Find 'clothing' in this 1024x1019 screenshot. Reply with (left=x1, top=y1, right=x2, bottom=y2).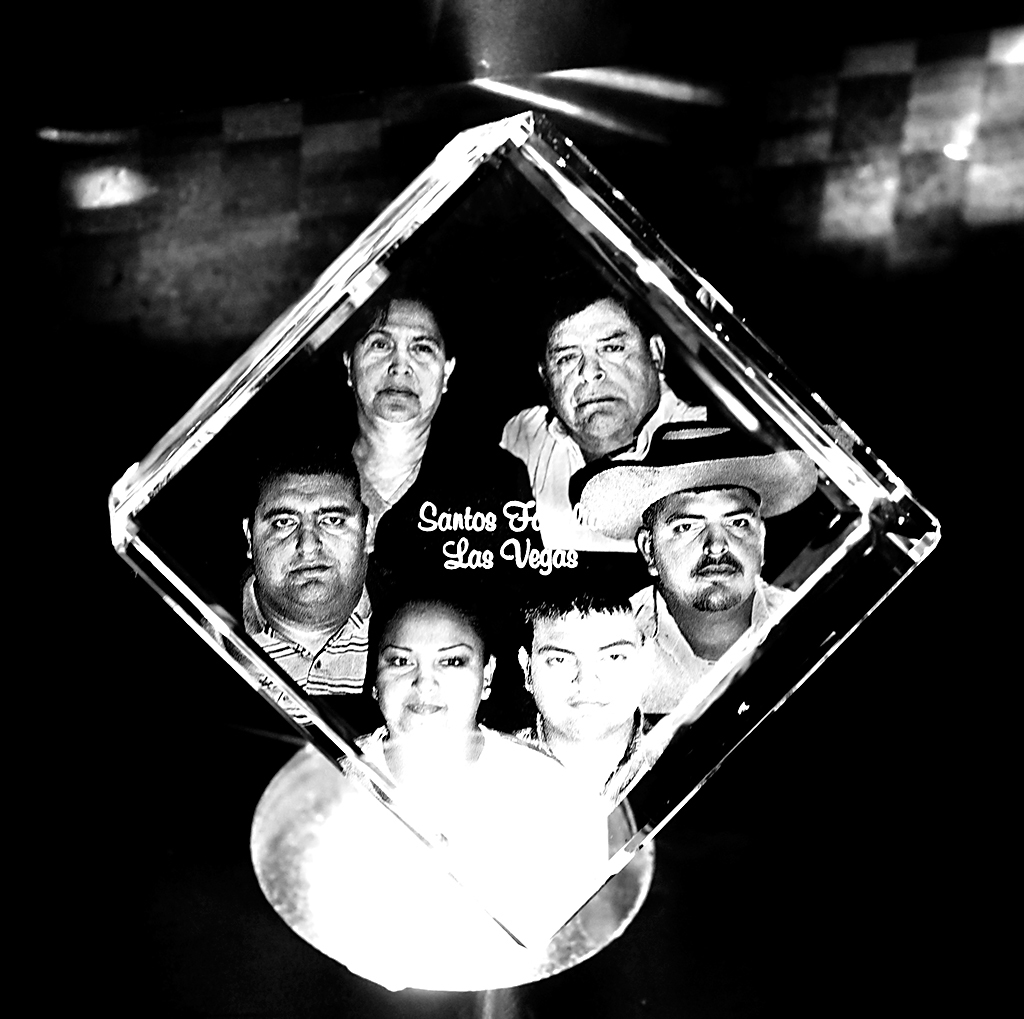
(left=347, top=719, right=578, bottom=881).
